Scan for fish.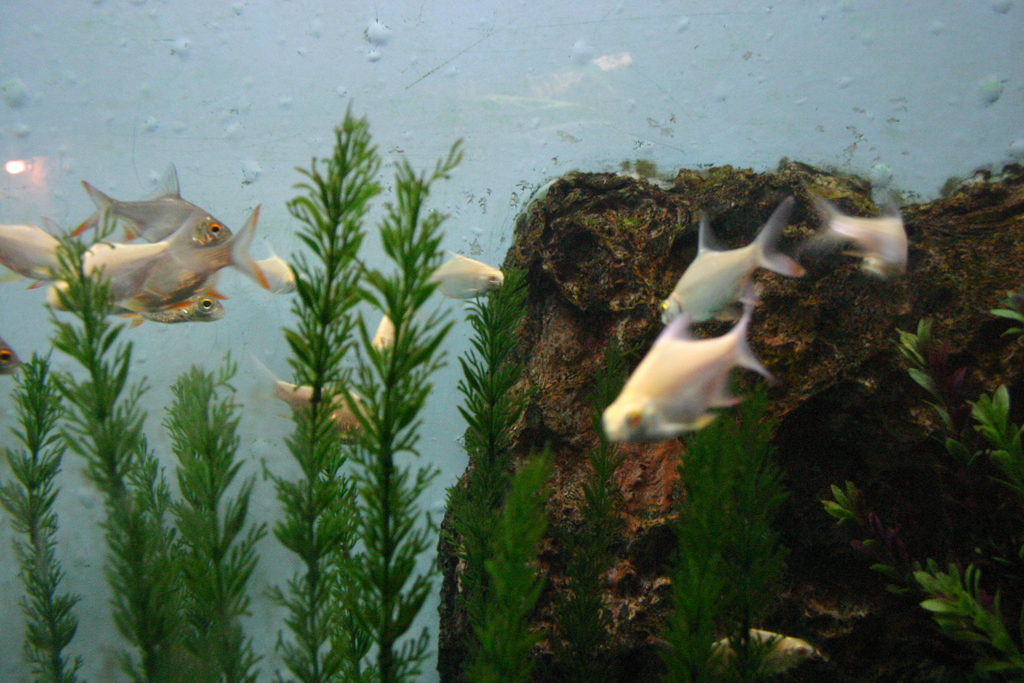
Scan result: crop(695, 625, 819, 682).
